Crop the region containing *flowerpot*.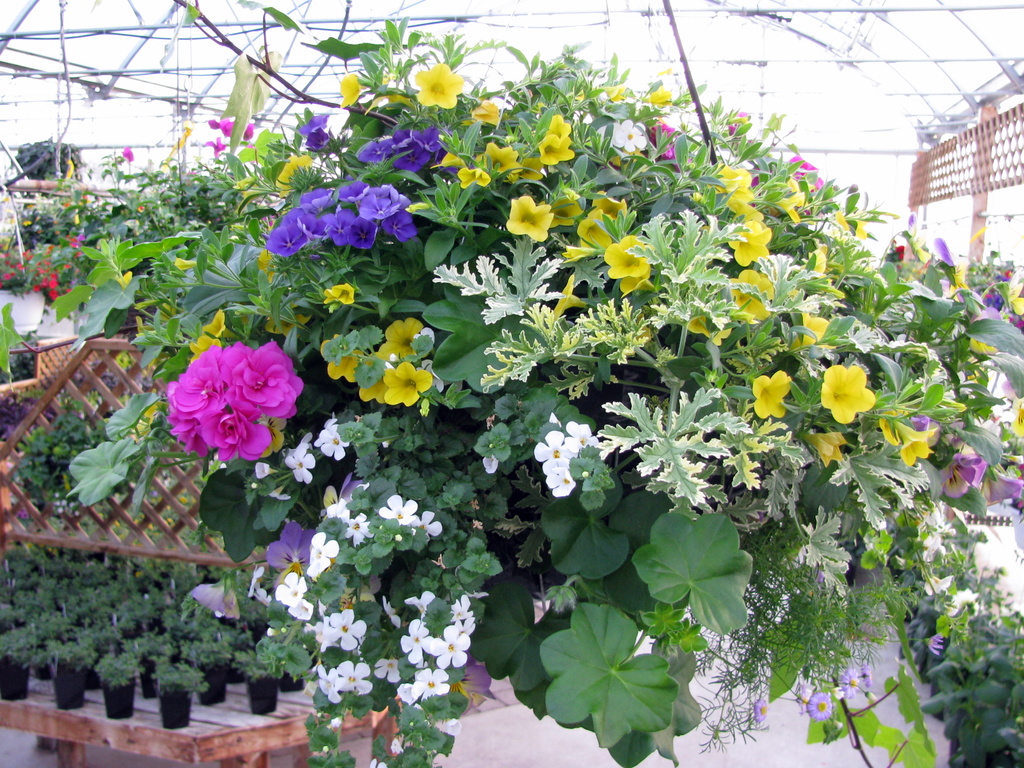
Crop region: detection(196, 661, 226, 706).
